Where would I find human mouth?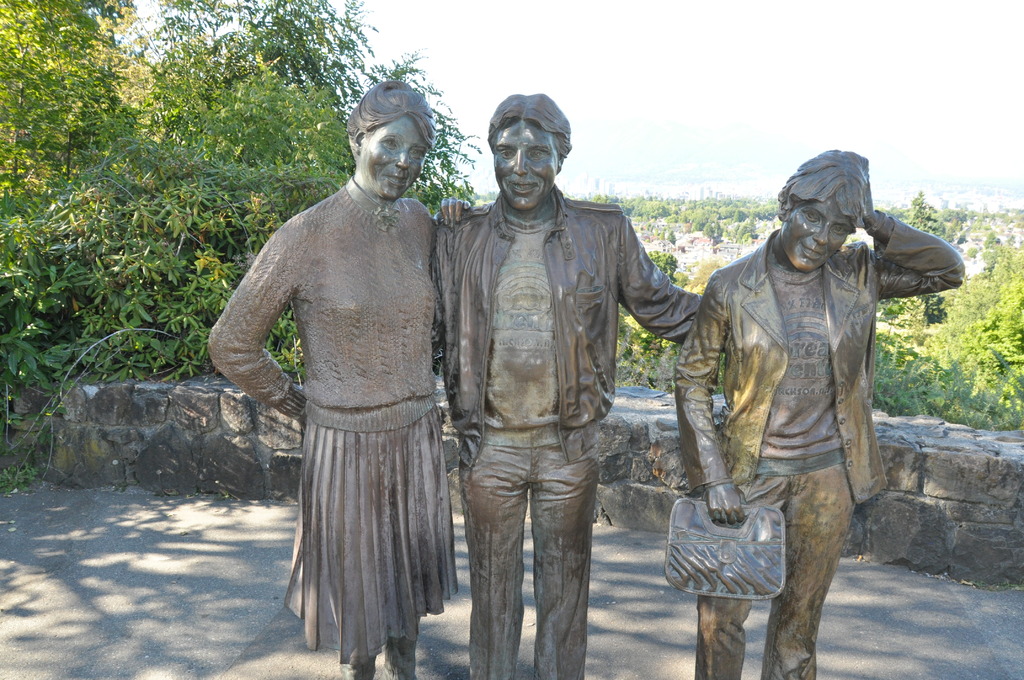
At region(381, 175, 406, 193).
